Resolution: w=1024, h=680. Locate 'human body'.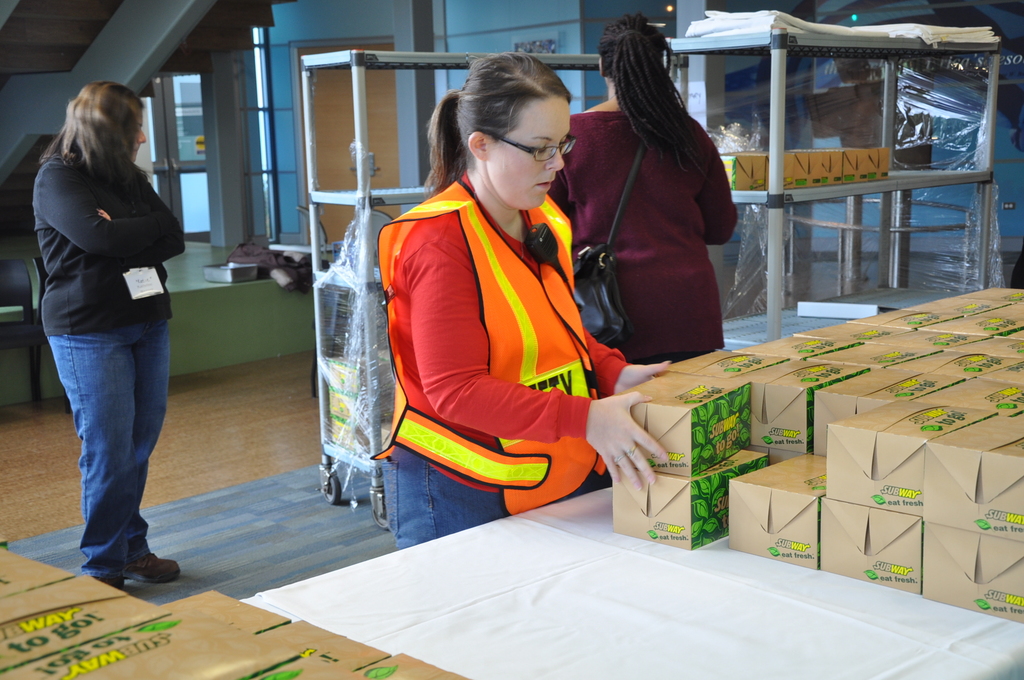
(548,12,735,365).
